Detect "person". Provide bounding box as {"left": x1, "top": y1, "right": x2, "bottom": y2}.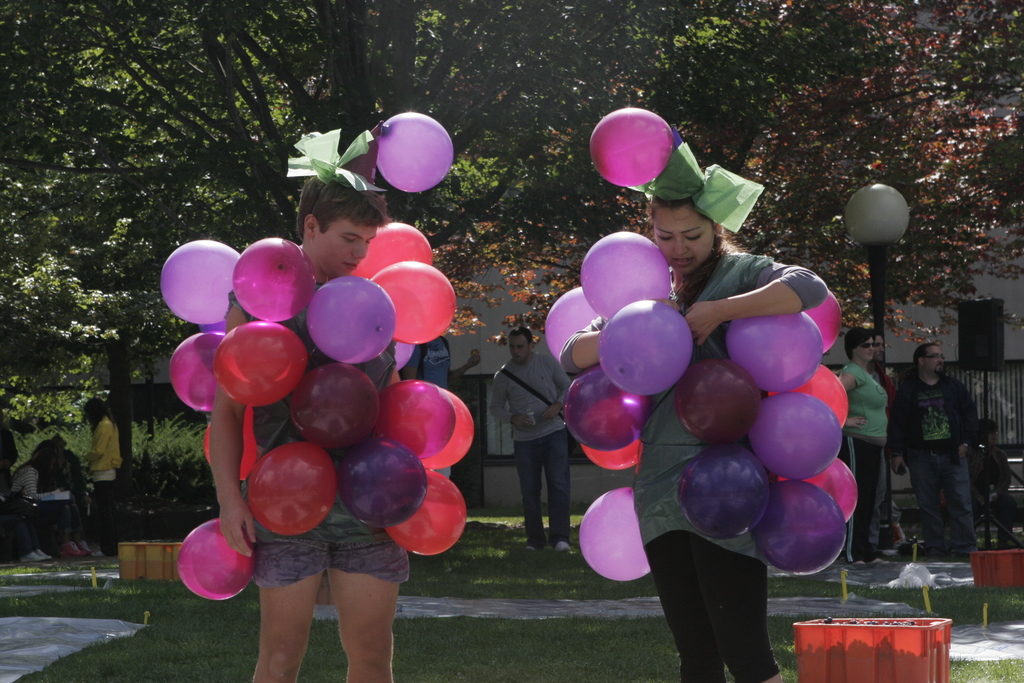
{"left": 487, "top": 322, "right": 572, "bottom": 558}.
